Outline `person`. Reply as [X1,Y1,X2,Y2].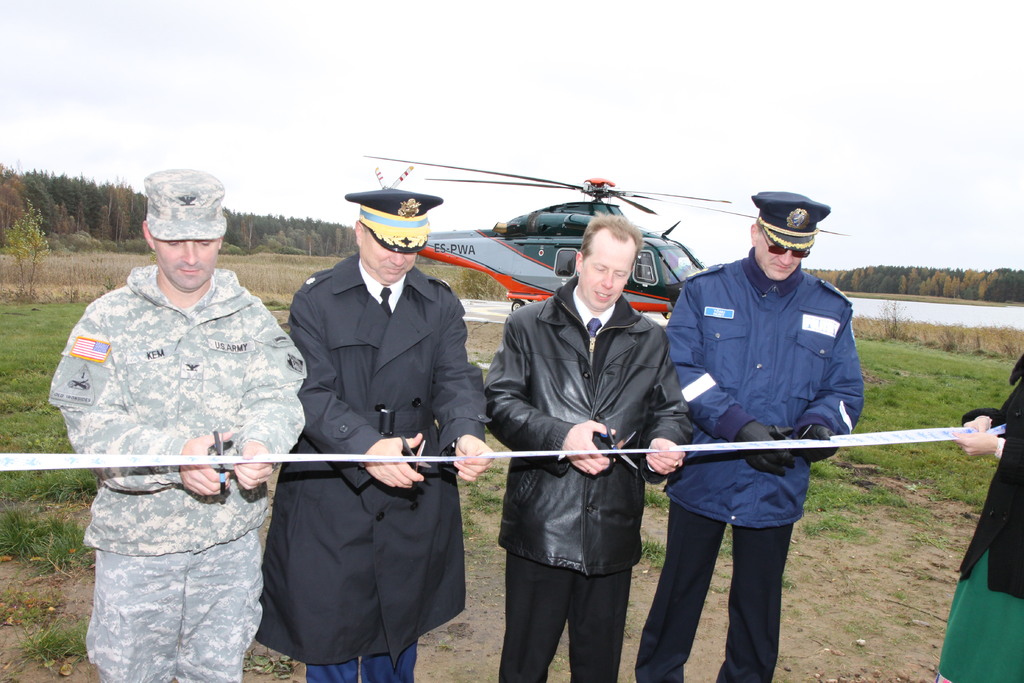
[49,168,307,682].
